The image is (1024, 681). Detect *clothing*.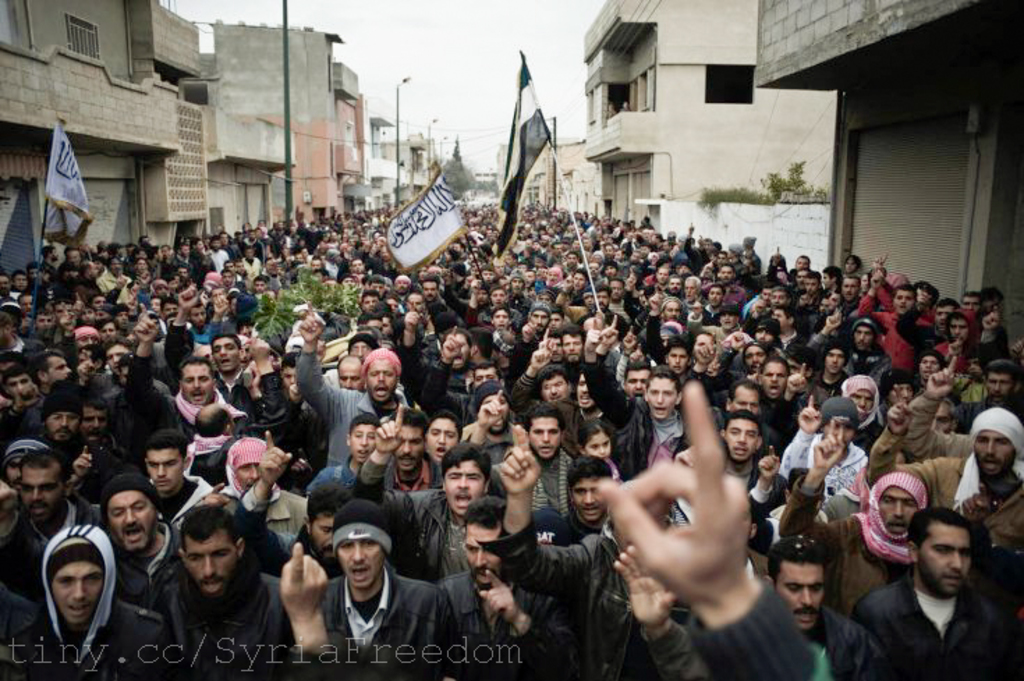
Detection: {"x1": 444, "y1": 281, "x2": 482, "y2": 311}.
